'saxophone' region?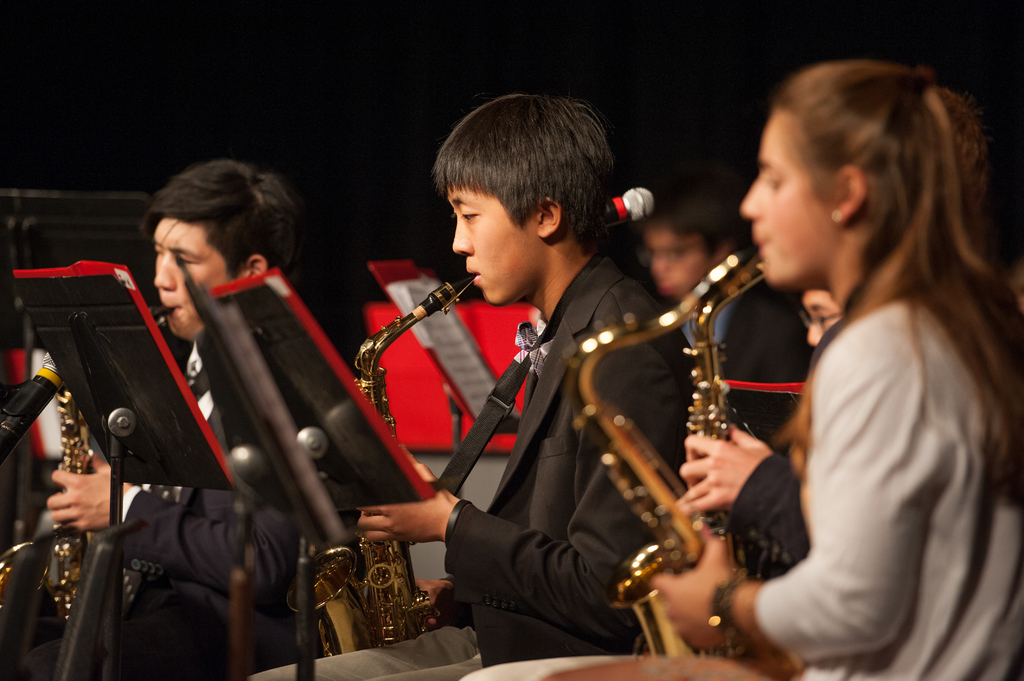
0 303 177 646
